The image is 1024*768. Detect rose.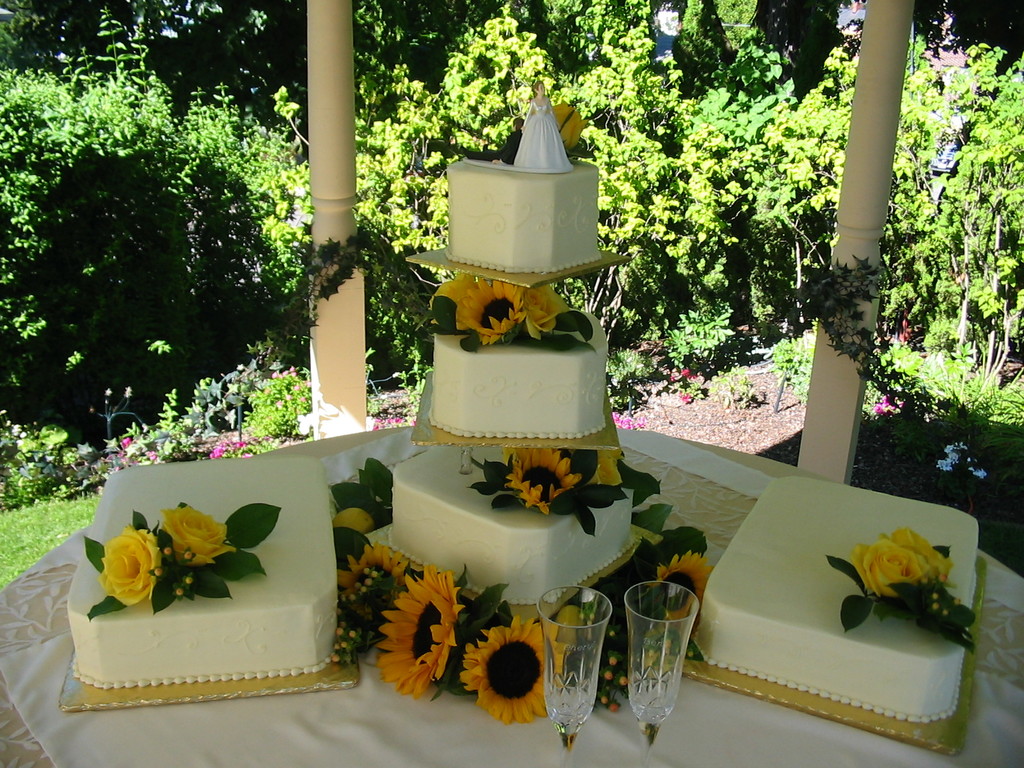
Detection: <region>851, 536, 931, 598</region>.
